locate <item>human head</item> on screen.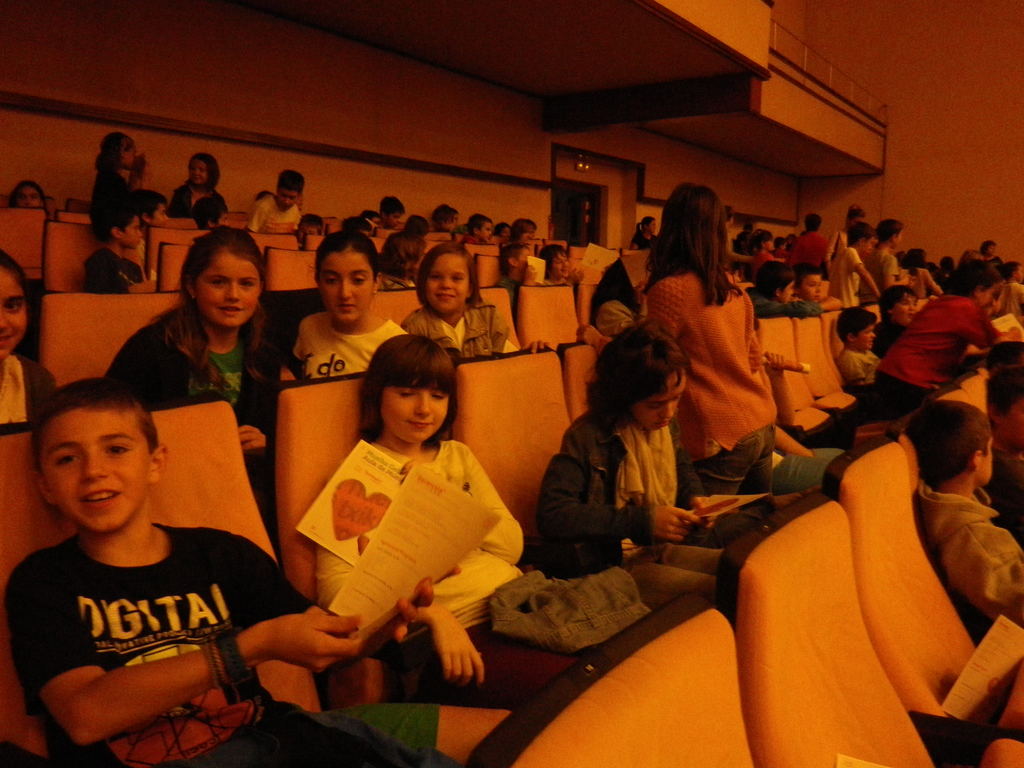
On screen at (left=29, top=390, right=163, bottom=541).
